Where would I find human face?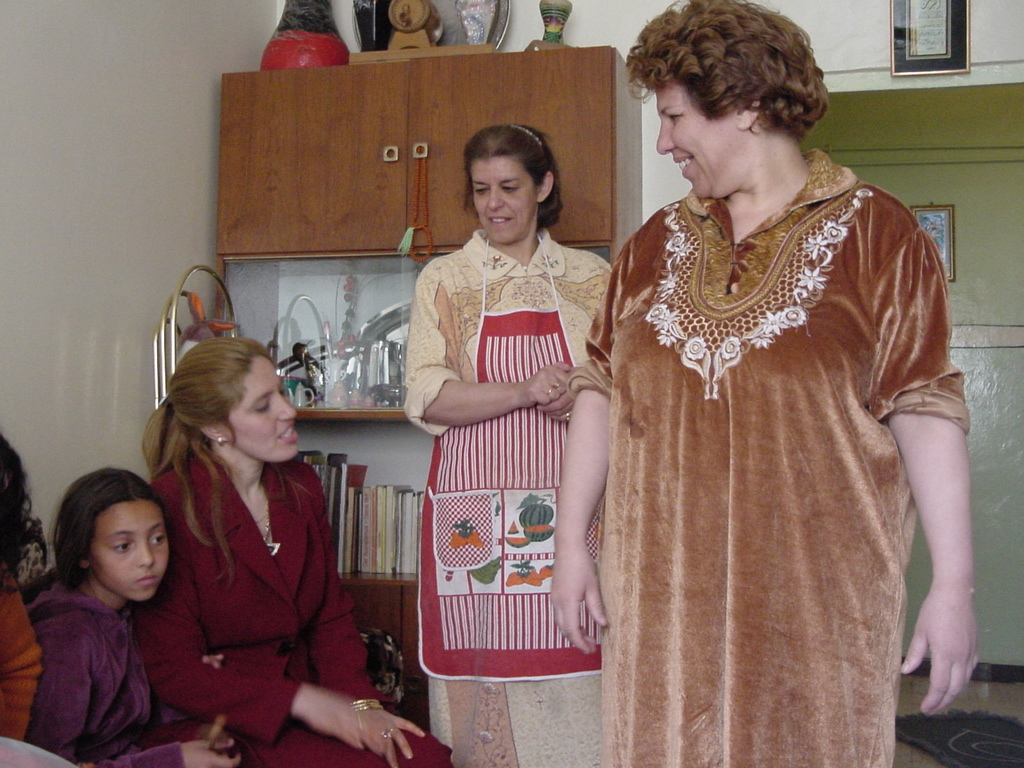
At 470,157,536,241.
